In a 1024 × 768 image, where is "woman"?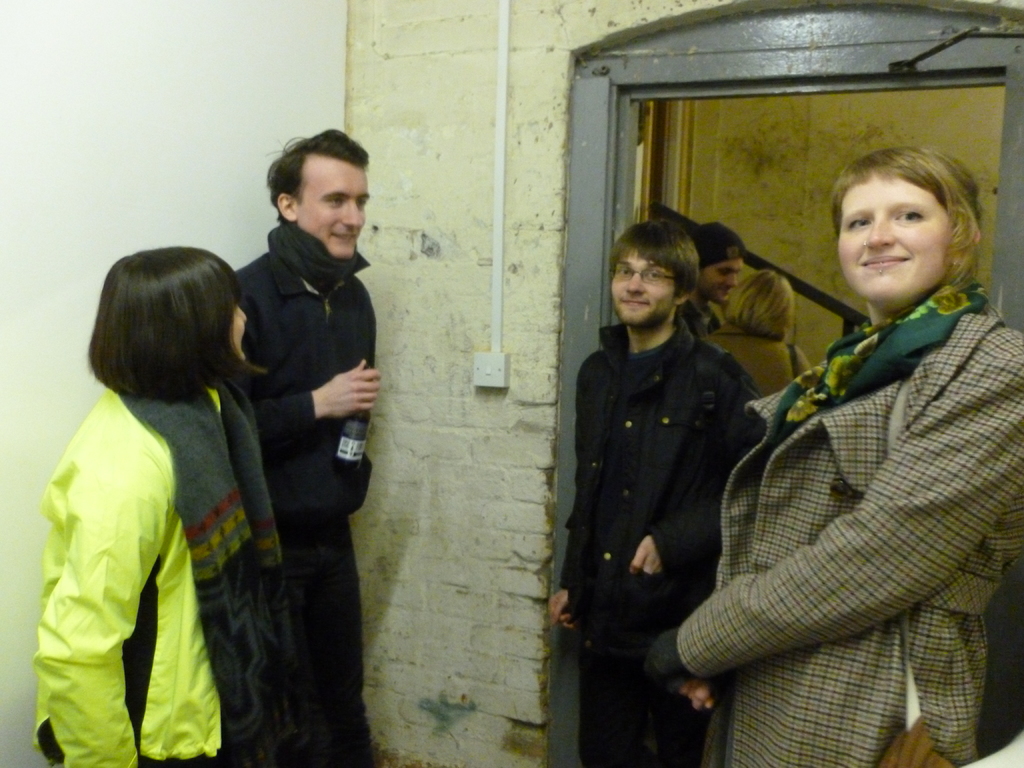
bbox(641, 141, 1023, 758).
